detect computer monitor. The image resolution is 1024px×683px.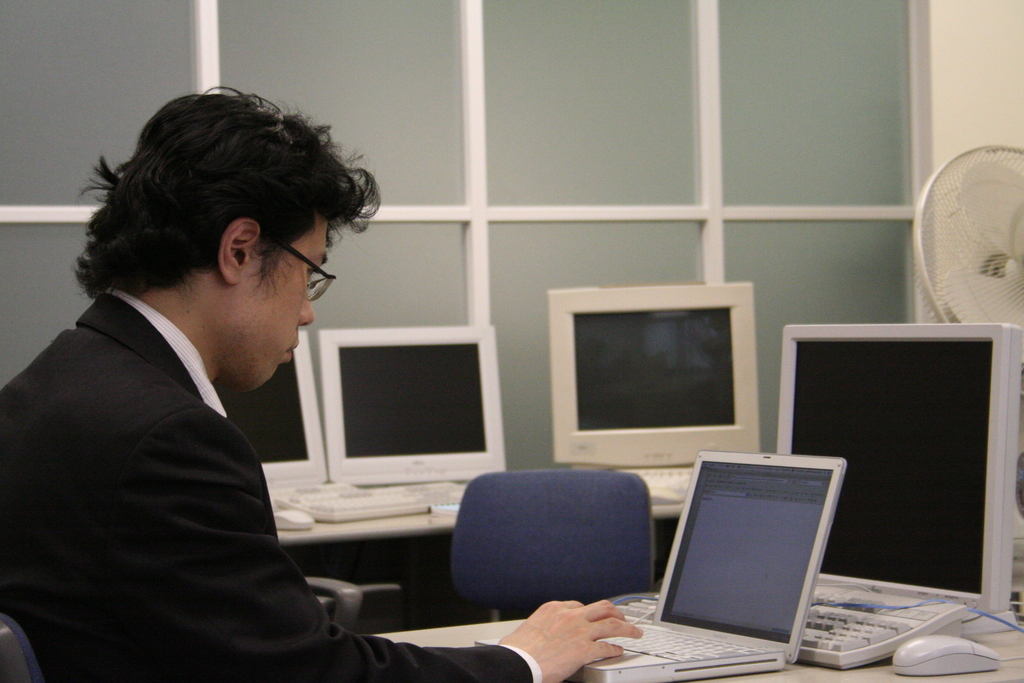
bbox(776, 318, 1010, 609).
